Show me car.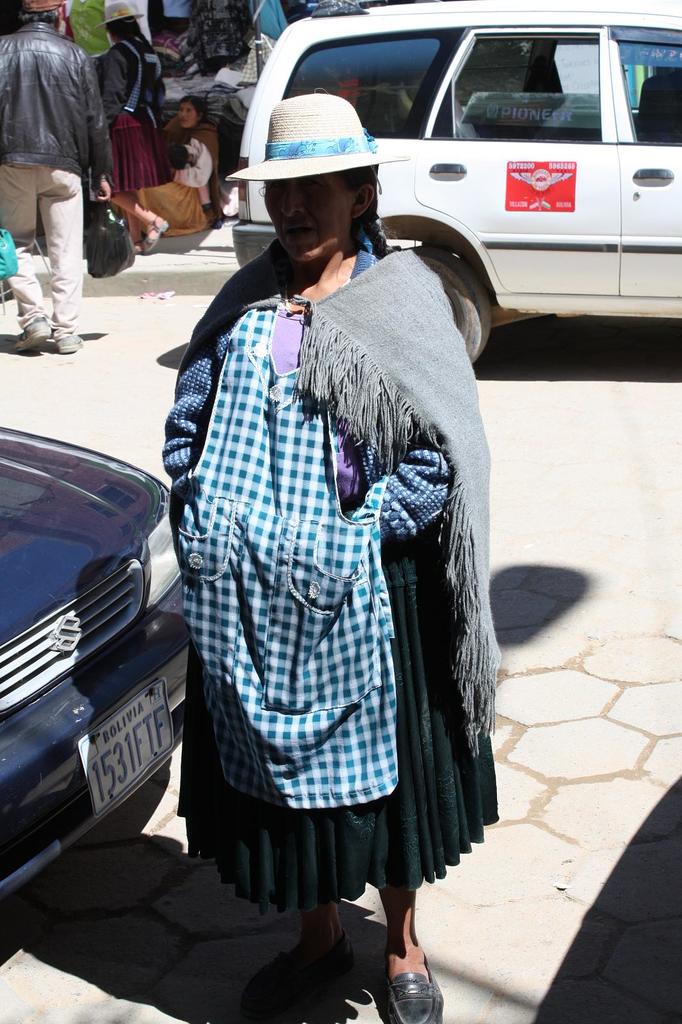
car is here: select_region(233, 0, 681, 365).
